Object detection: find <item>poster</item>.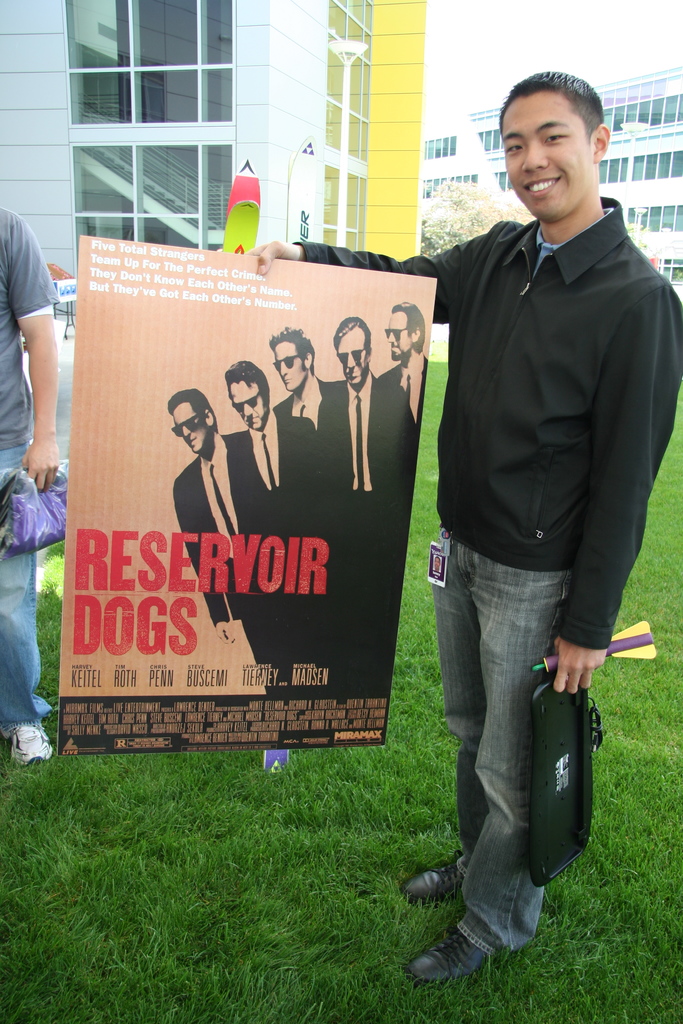
(55, 232, 437, 754).
